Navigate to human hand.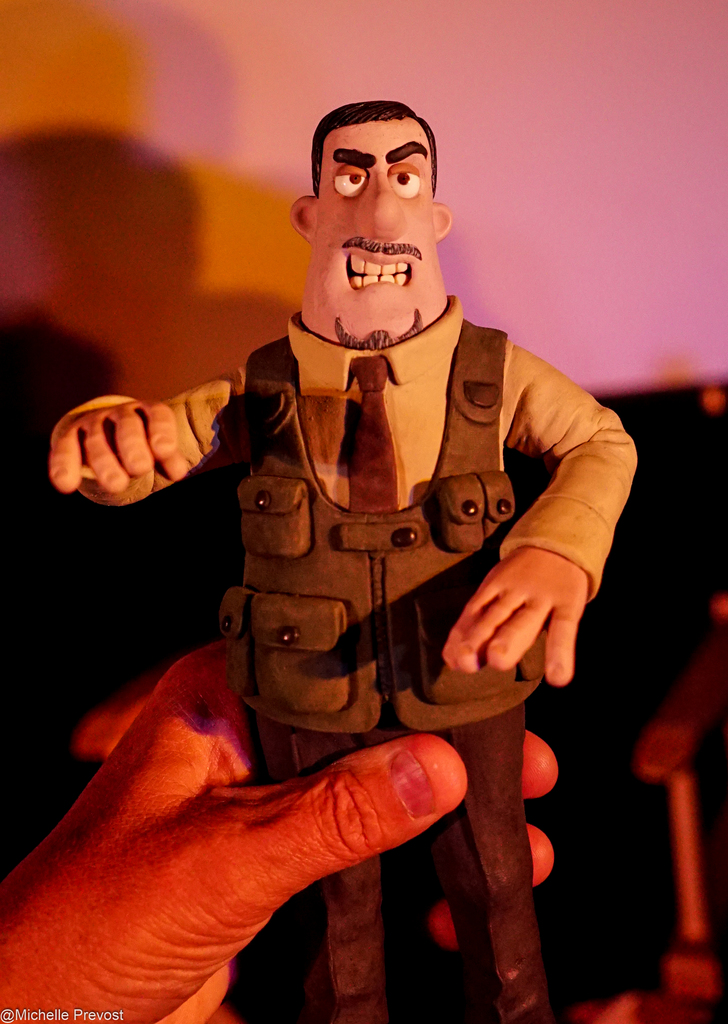
Navigation target: left=434, top=542, right=590, bottom=689.
